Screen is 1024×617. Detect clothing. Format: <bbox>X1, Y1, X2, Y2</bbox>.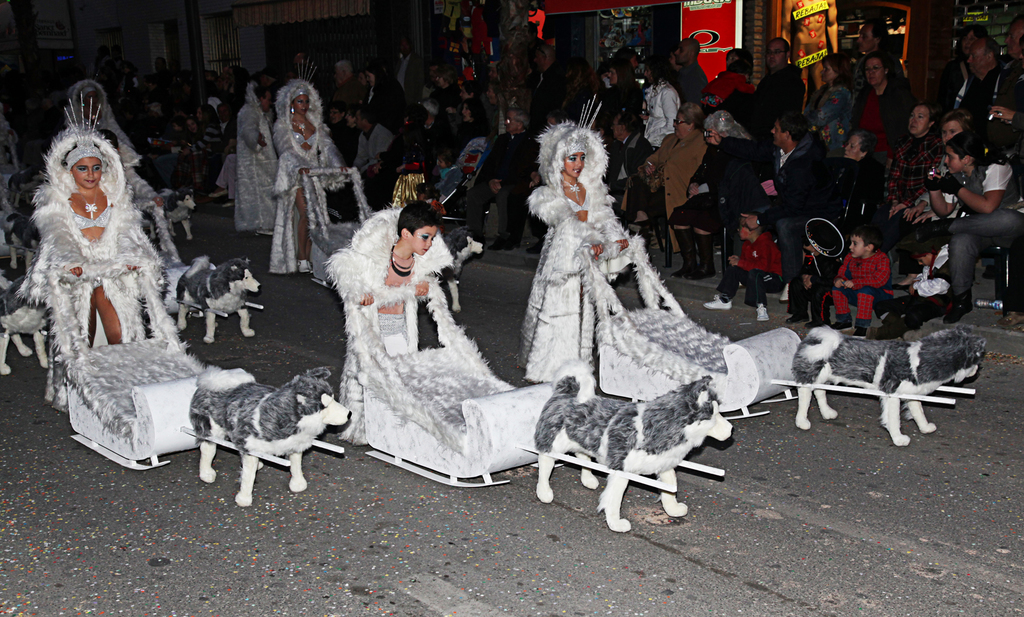
<bbox>519, 97, 636, 376</bbox>.
